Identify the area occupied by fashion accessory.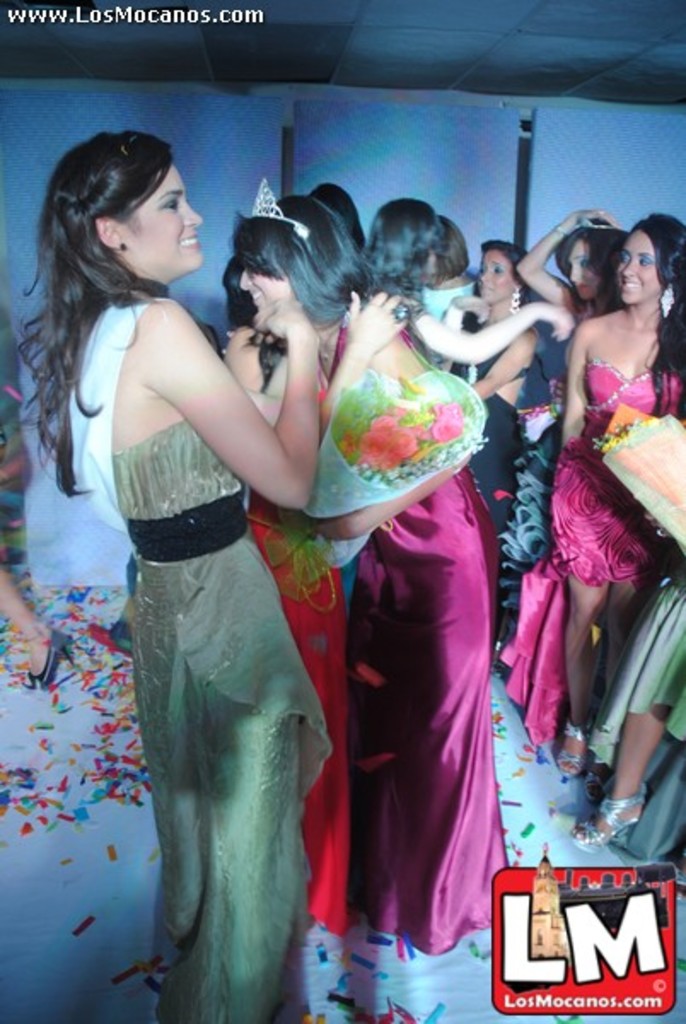
Area: (316, 350, 334, 365).
